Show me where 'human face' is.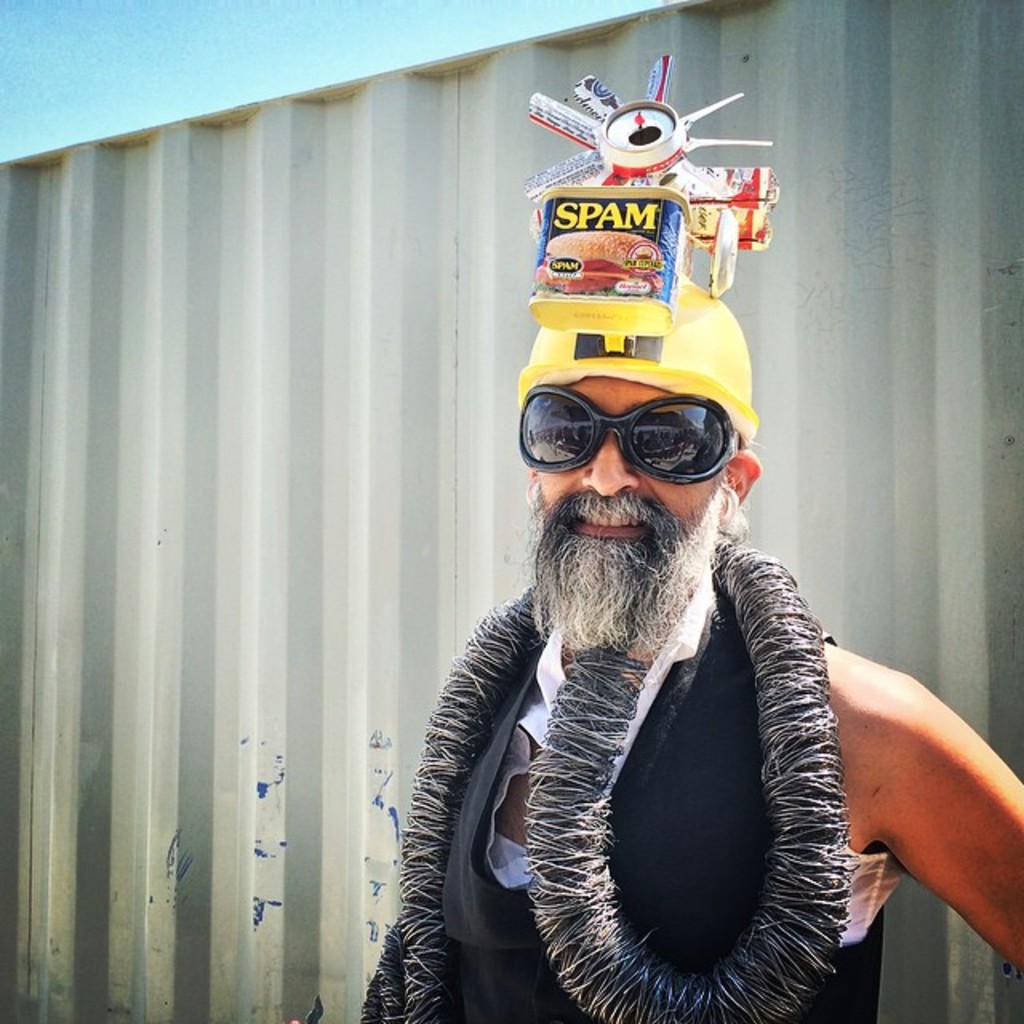
'human face' is at [left=539, top=378, right=725, bottom=590].
